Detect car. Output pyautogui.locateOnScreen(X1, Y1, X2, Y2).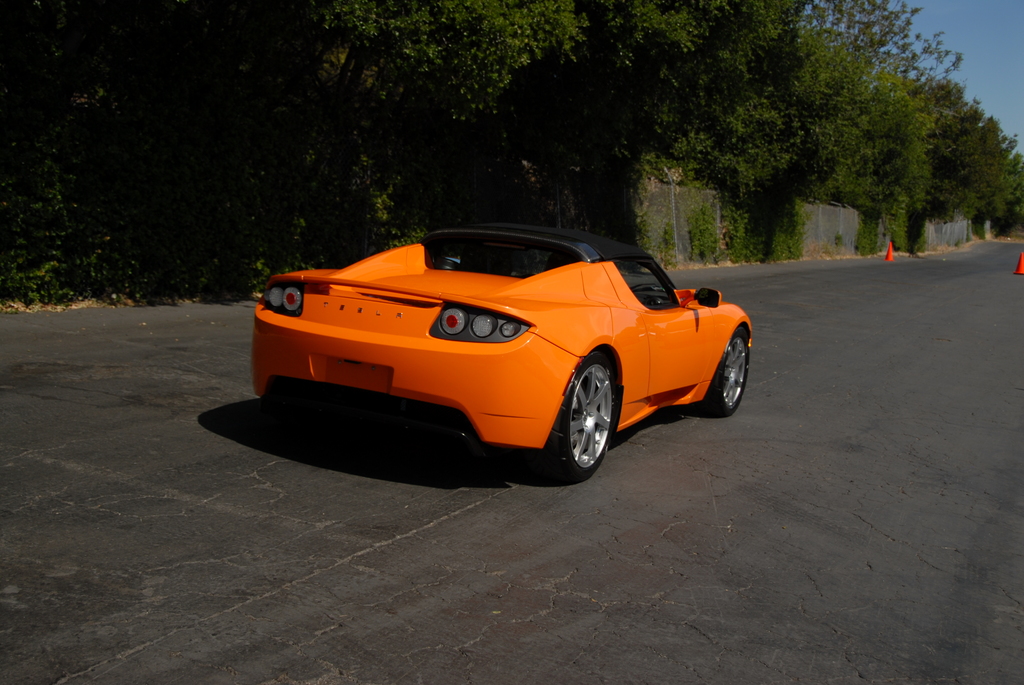
pyautogui.locateOnScreen(253, 218, 758, 480).
